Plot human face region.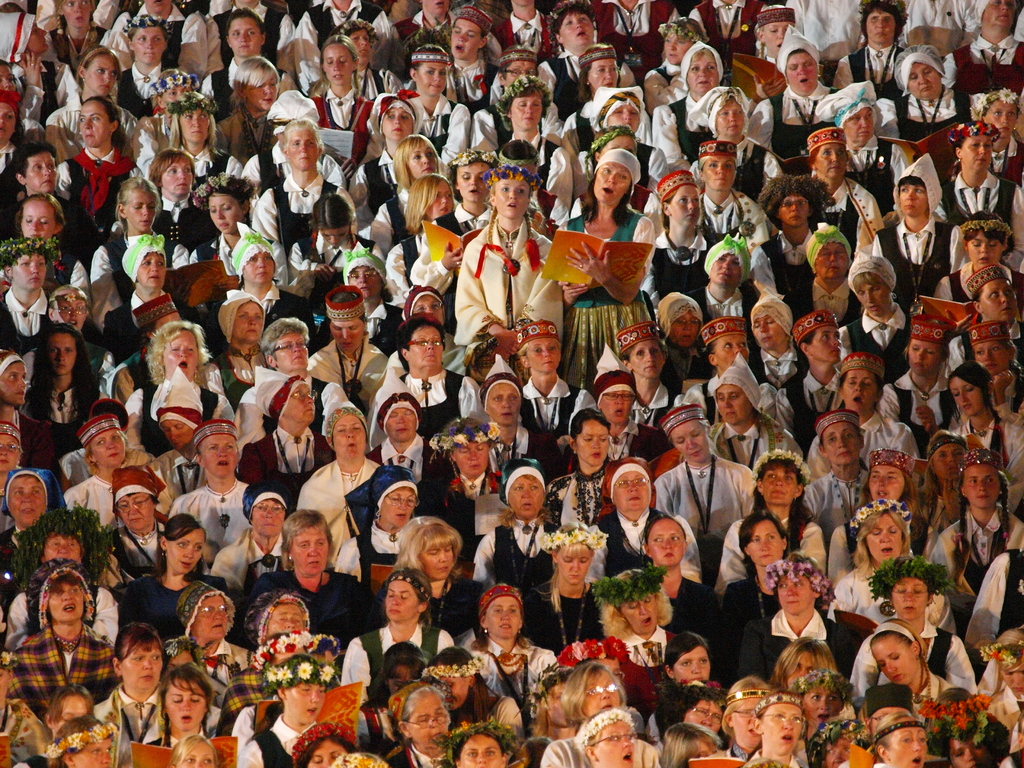
Plotted at locate(380, 579, 424, 622).
